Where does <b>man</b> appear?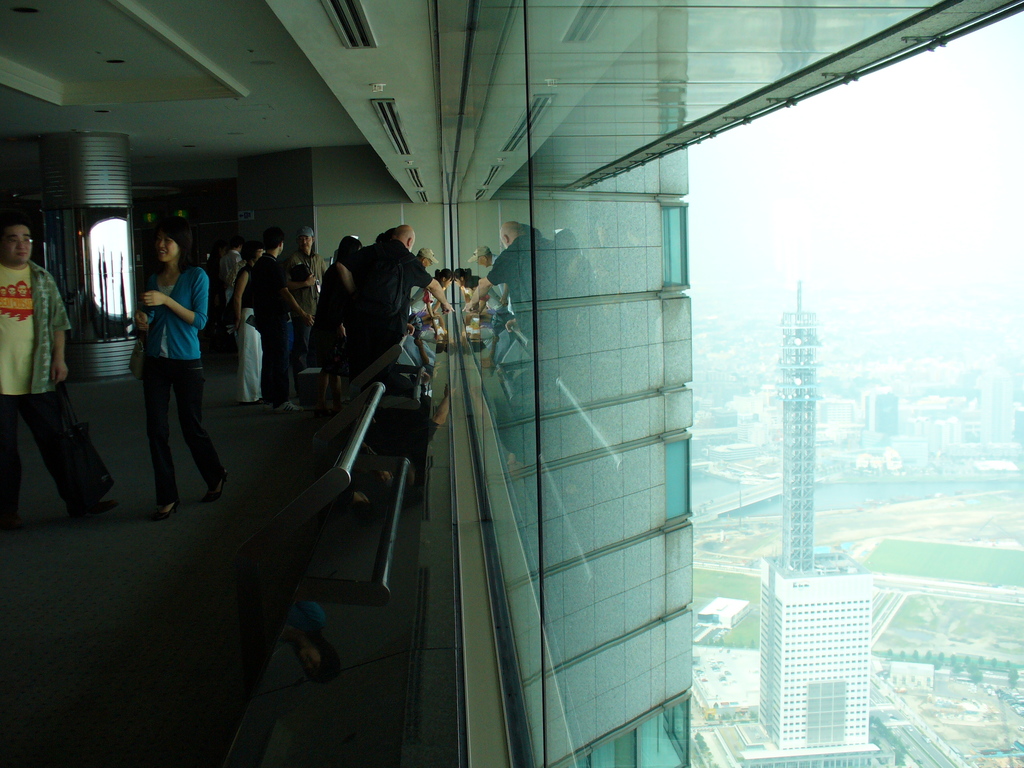
Appears at (218, 236, 245, 303).
